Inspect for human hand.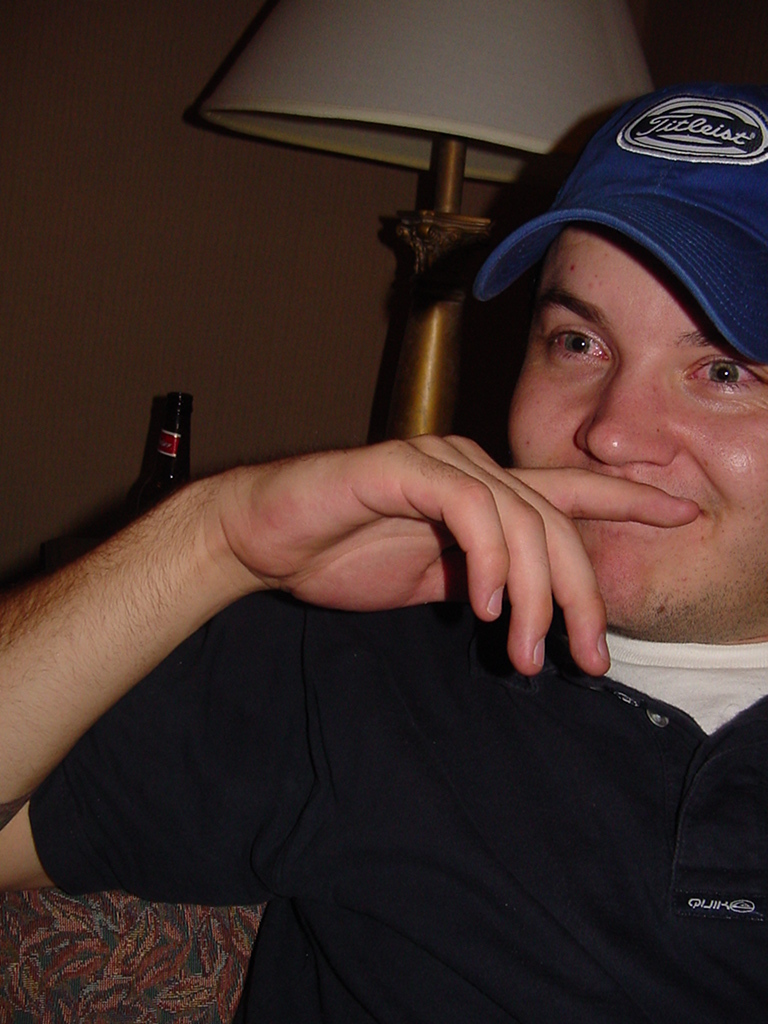
Inspection: Rect(131, 430, 650, 673).
